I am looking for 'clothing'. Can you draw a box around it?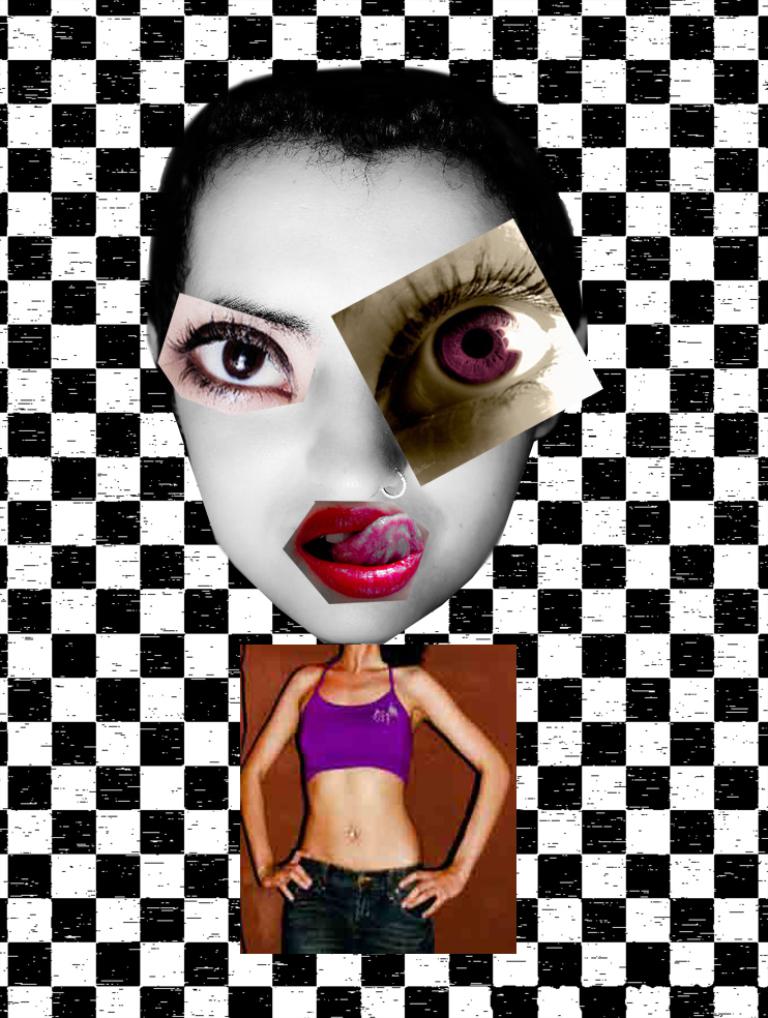
Sure, the bounding box is [296,660,413,785].
